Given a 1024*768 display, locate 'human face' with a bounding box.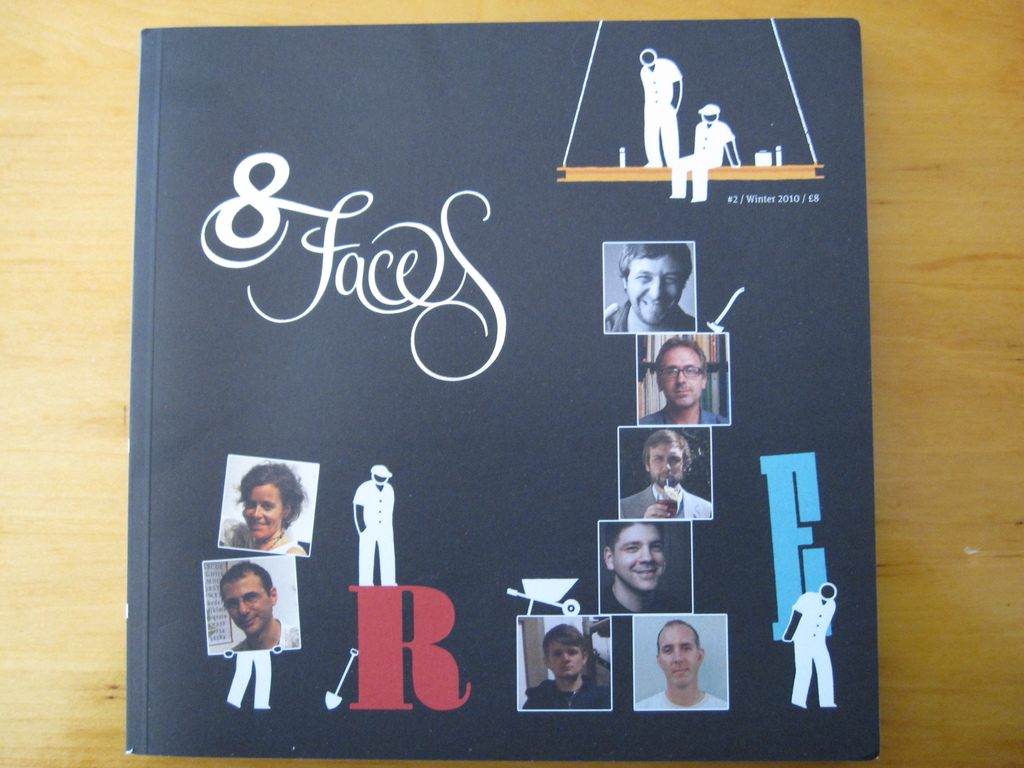
Located: detection(244, 483, 283, 538).
